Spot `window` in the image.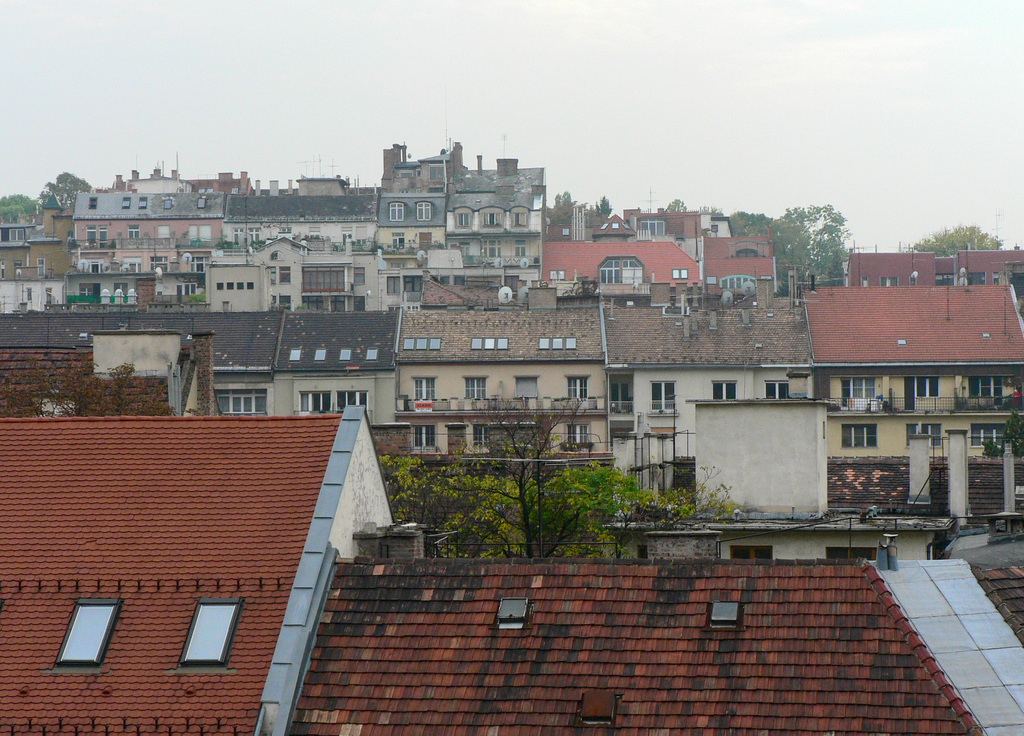
`window` found at <bbox>89, 196, 97, 209</bbox>.
